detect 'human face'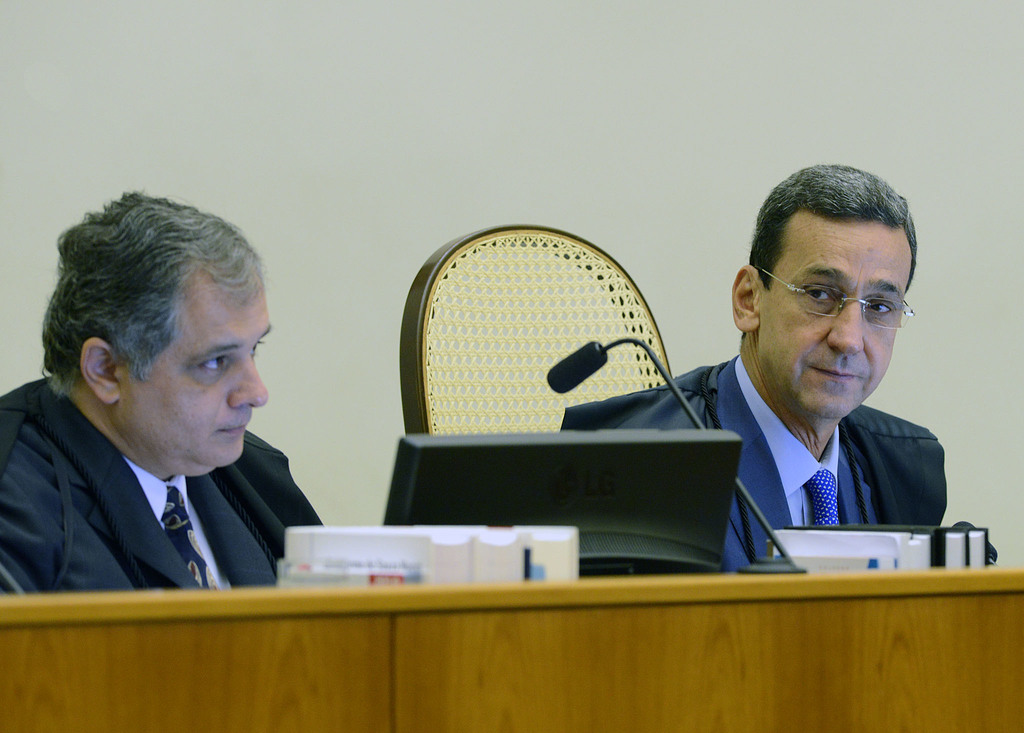
118 275 273 466
